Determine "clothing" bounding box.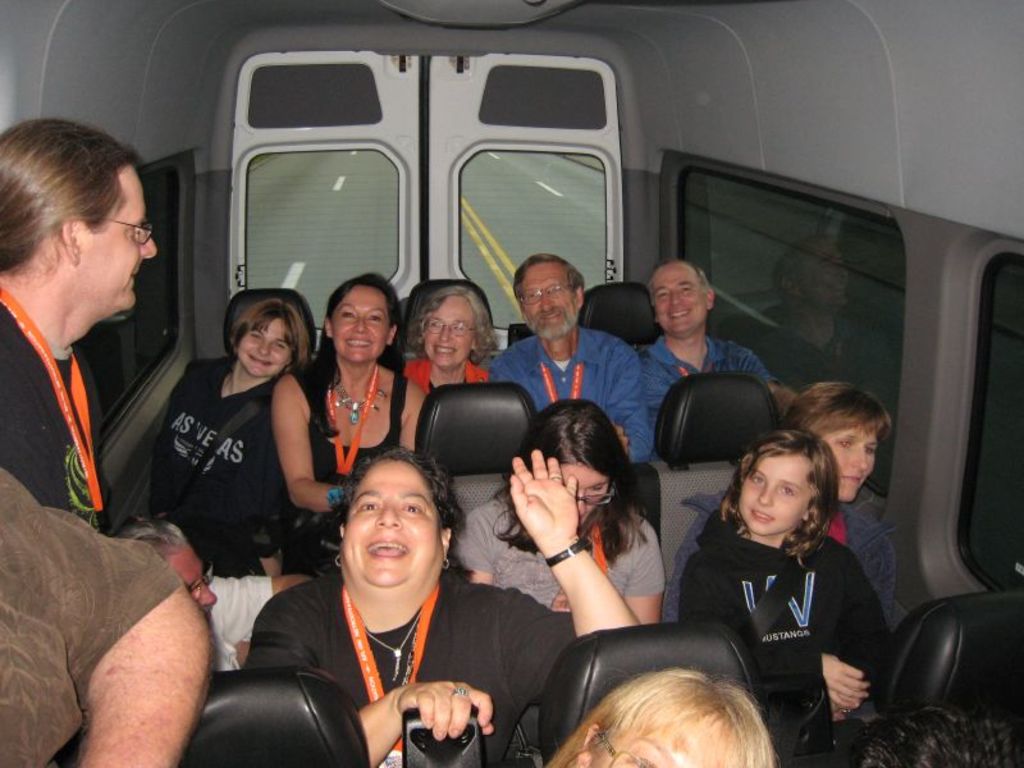
Determined: [0,471,187,767].
